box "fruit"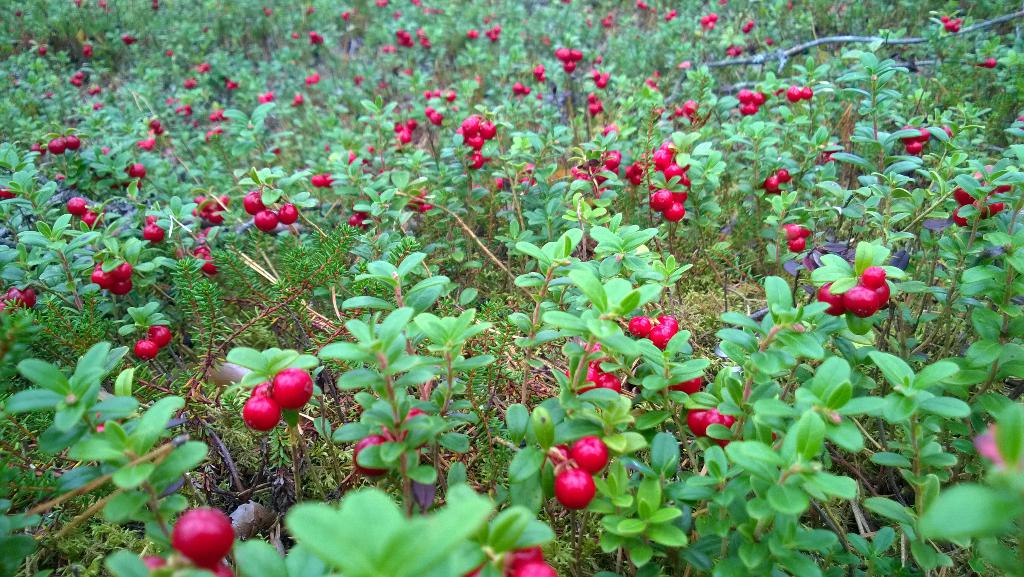
BBox(90, 266, 116, 288)
